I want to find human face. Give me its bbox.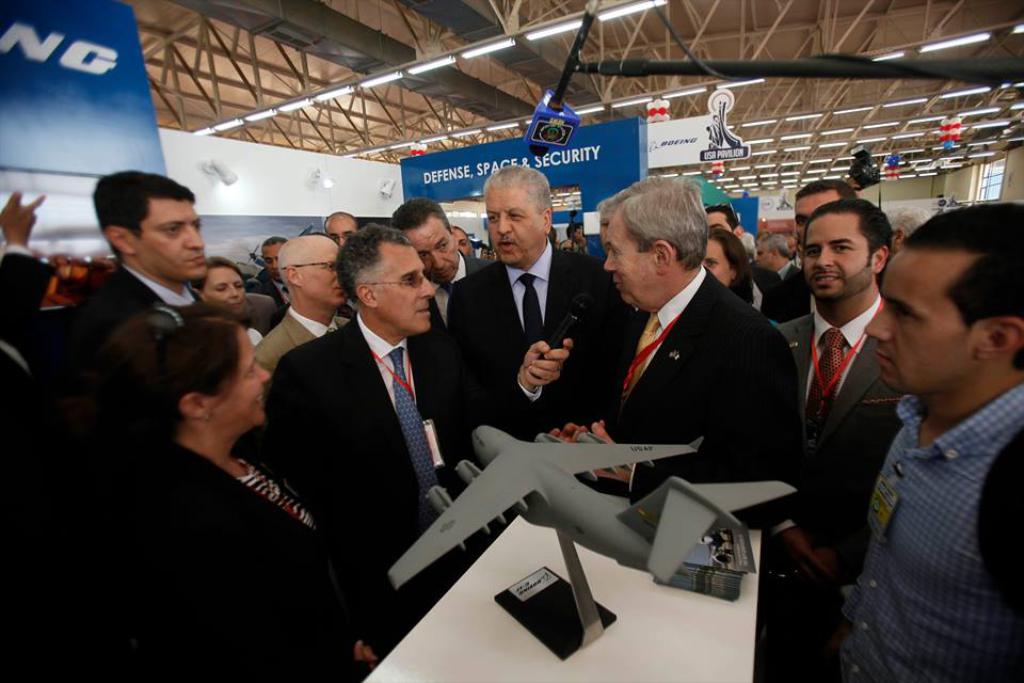
[x1=702, y1=207, x2=741, y2=239].
